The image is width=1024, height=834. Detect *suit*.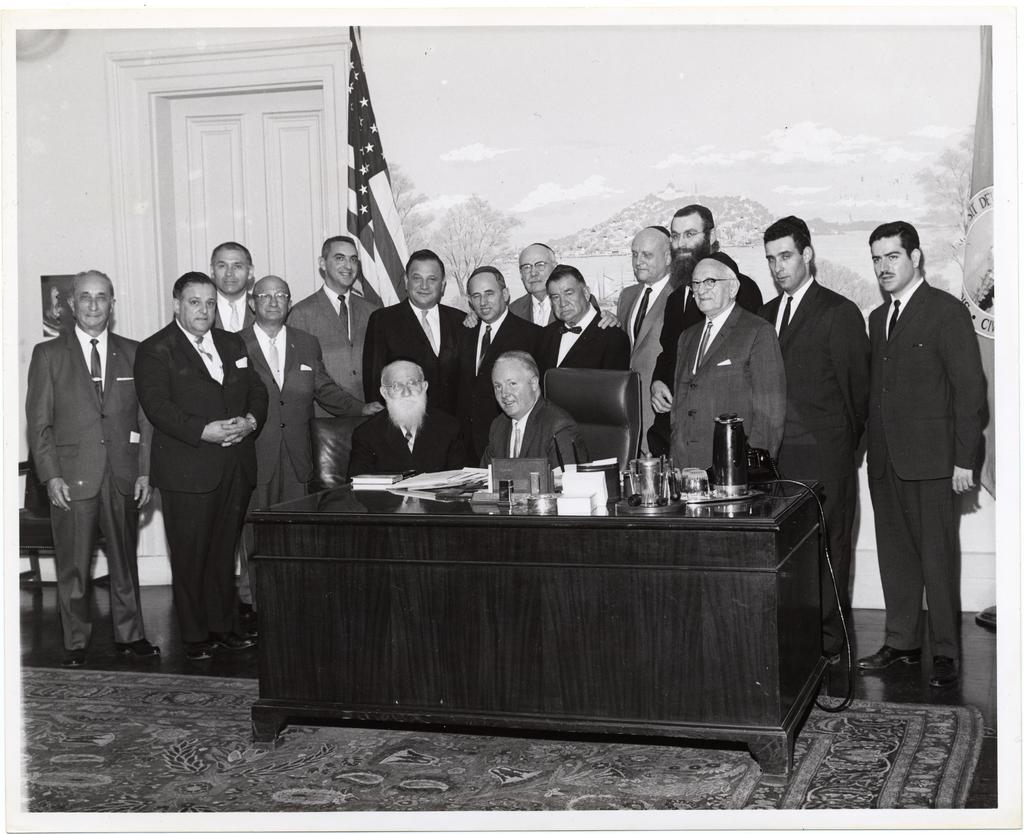
Detection: (238, 322, 364, 614).
